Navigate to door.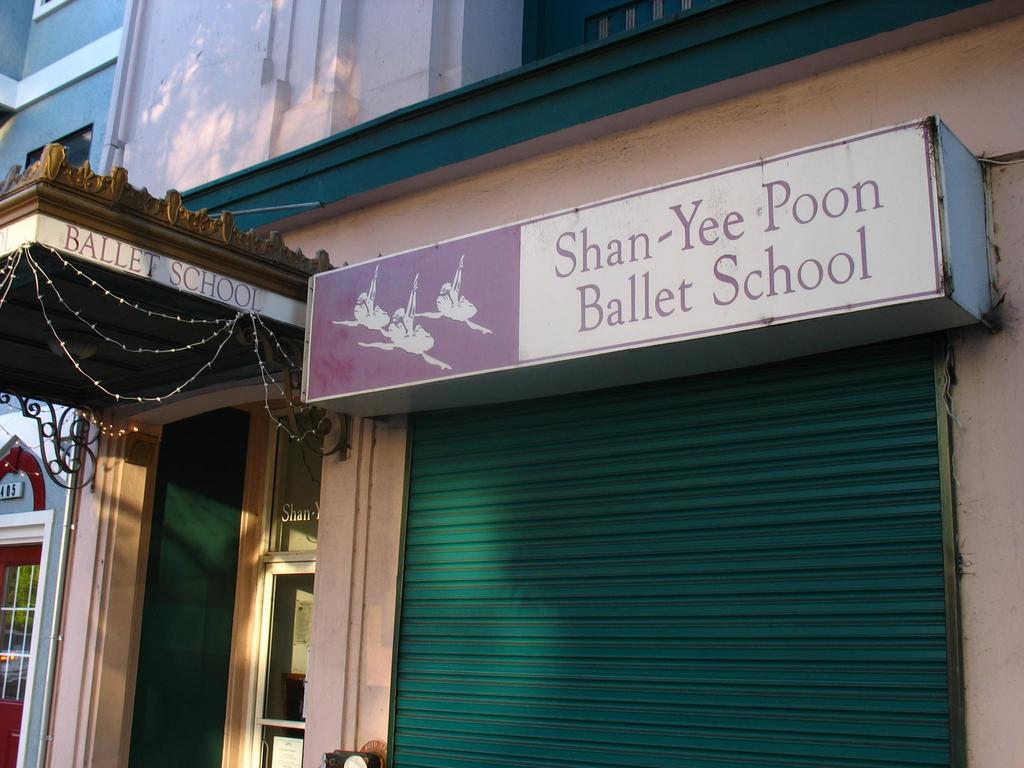
Navigation target: <region>102, 410, 247, 742</region>.
